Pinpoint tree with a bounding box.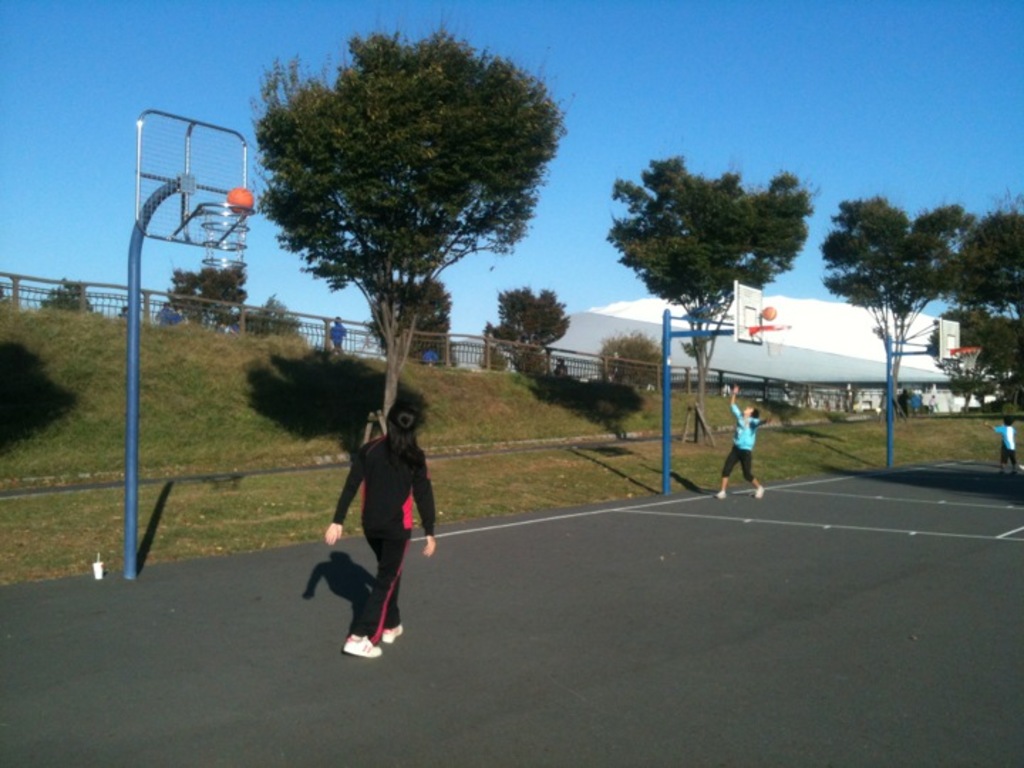
(485, 282, 573, 381).
